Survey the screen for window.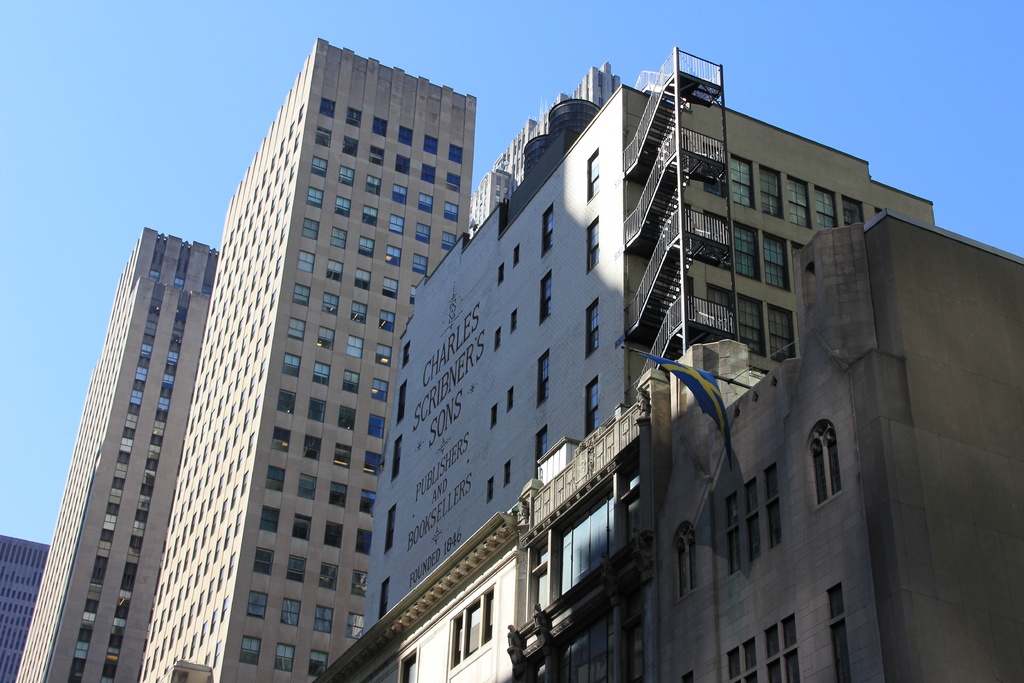
Survey found: box(674, 516, 710, 605).
